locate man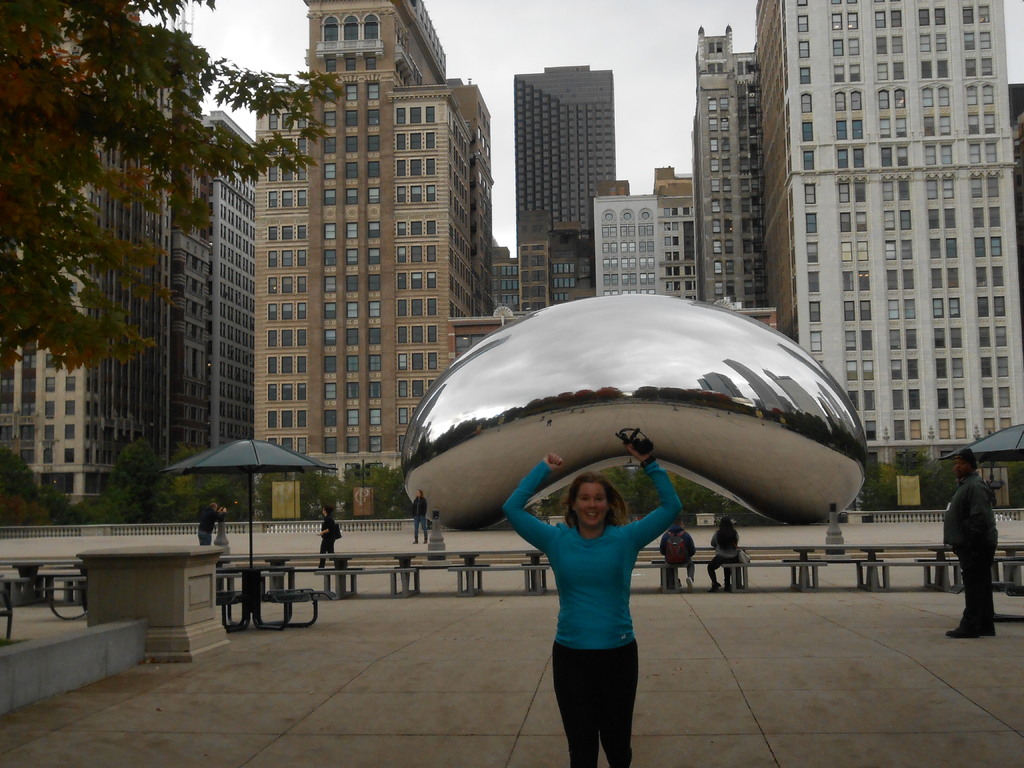
<region>935, 436, 1005, 650</region>
